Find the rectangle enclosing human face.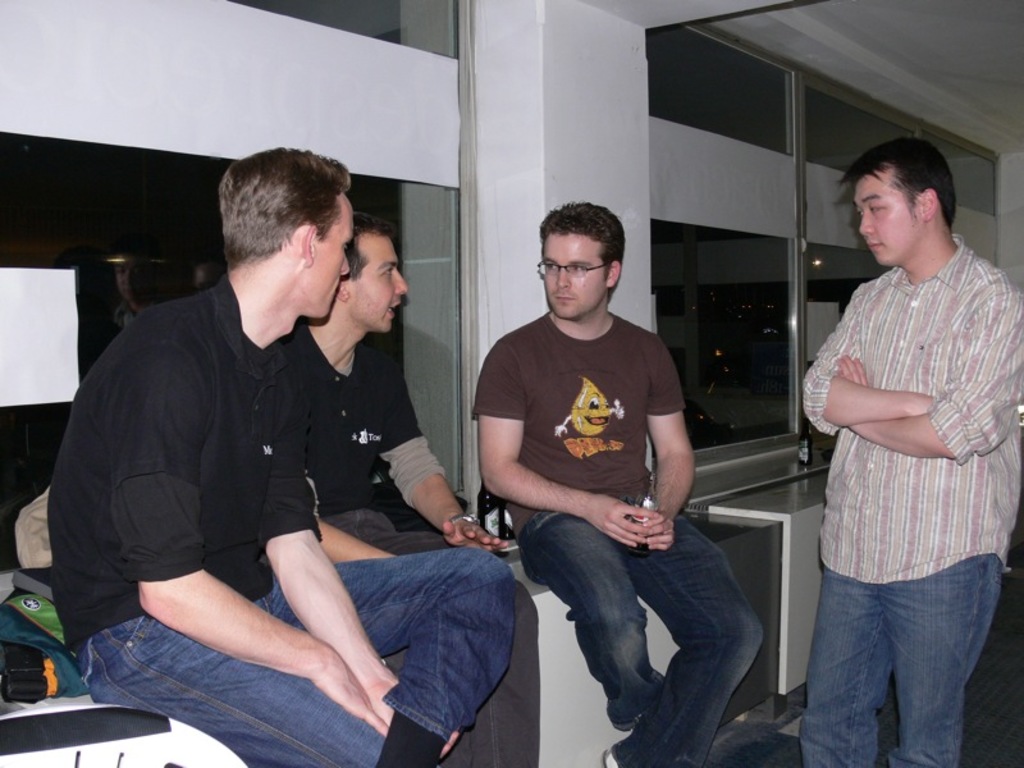
rect(544, 232, 611, 319).
